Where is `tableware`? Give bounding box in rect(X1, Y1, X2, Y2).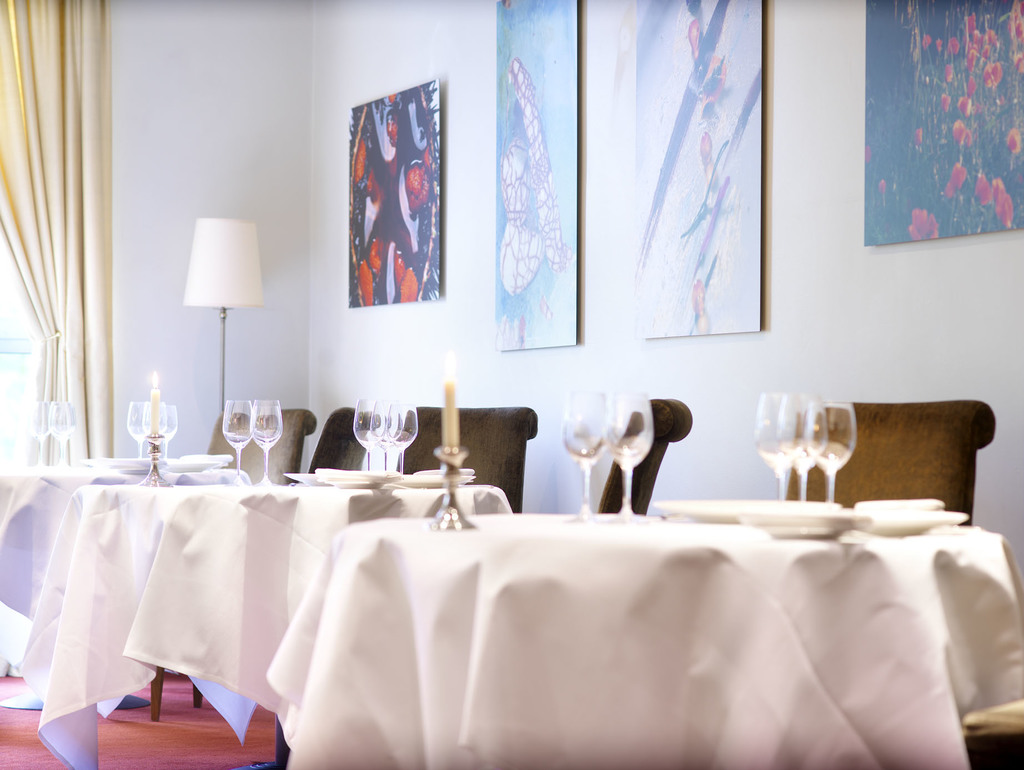
rect(127, 399, 150, 463).
